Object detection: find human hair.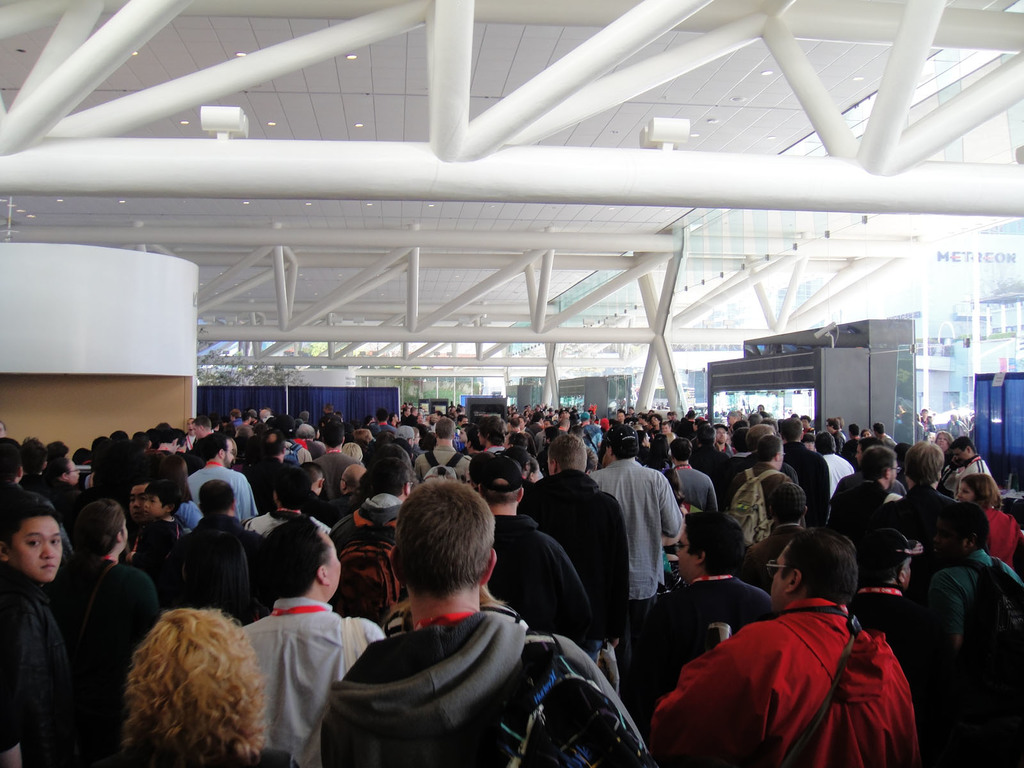
(left=94, top=437, right=114, bottom=461).
